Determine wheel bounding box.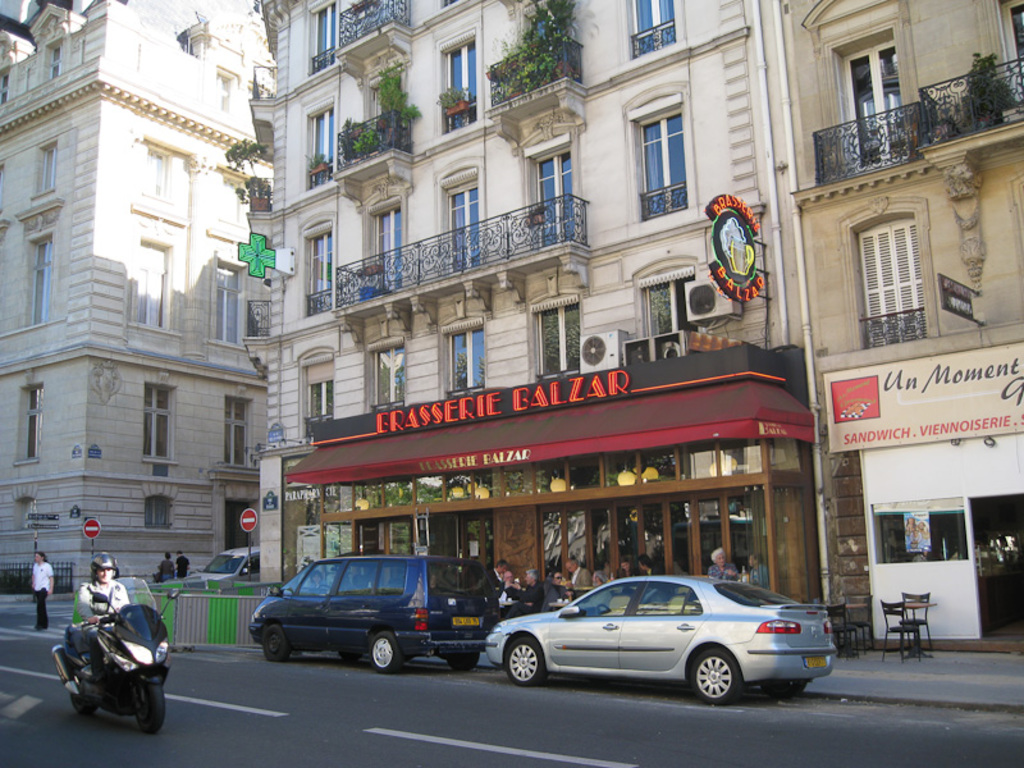
Determined: [x1=257, y1=623, x2=291, y2=658].
